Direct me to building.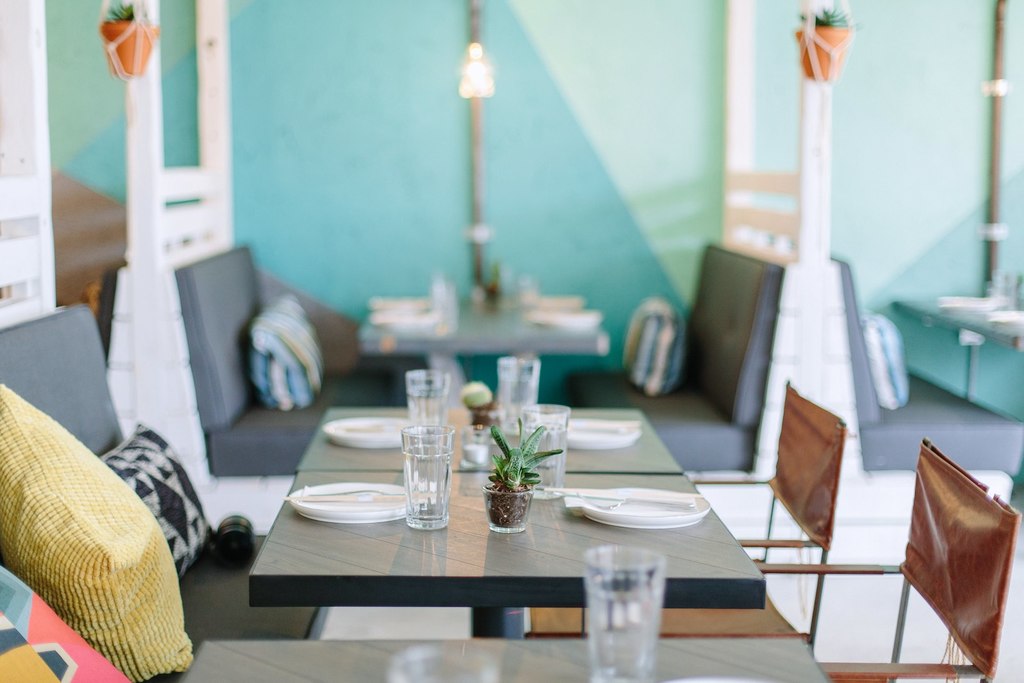
Direction: <bbox>0, 0, 1022, 682</bbox>.
